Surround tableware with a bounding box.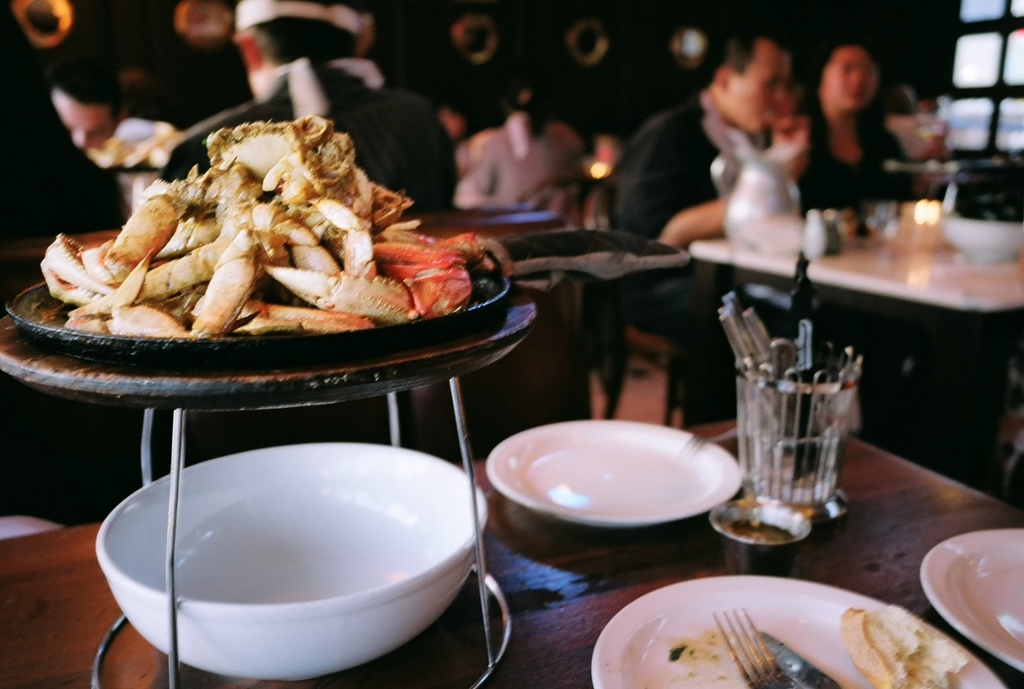
l=731, t=339, r=863, b=531.
